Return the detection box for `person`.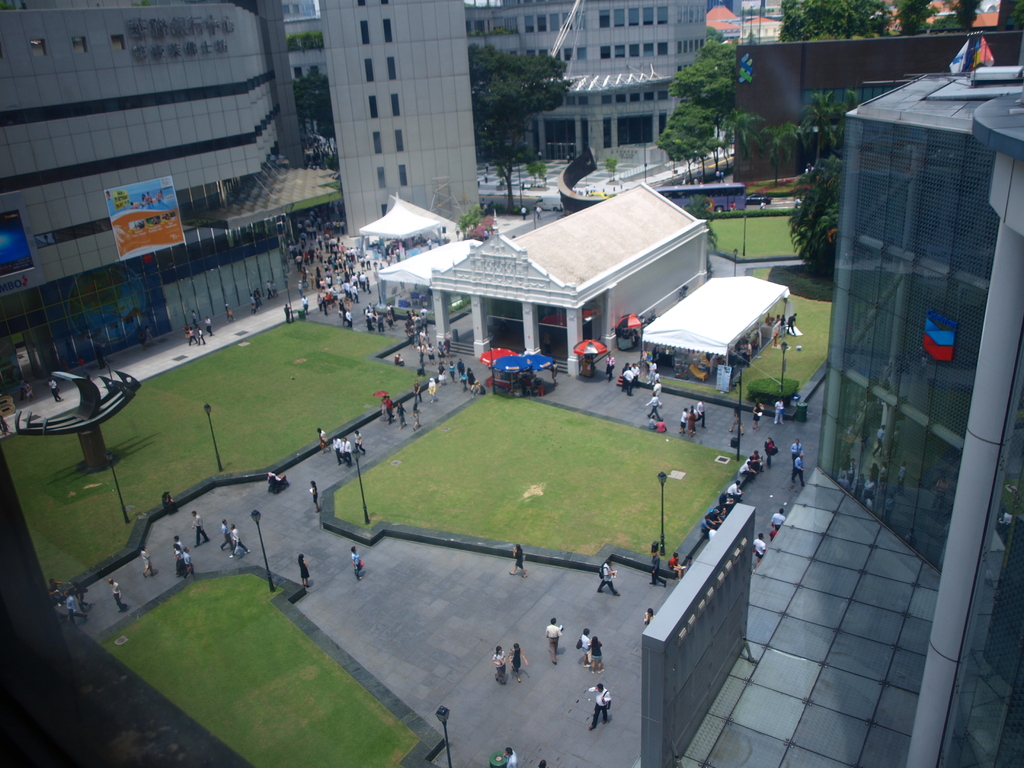
(755,527,767,563).
